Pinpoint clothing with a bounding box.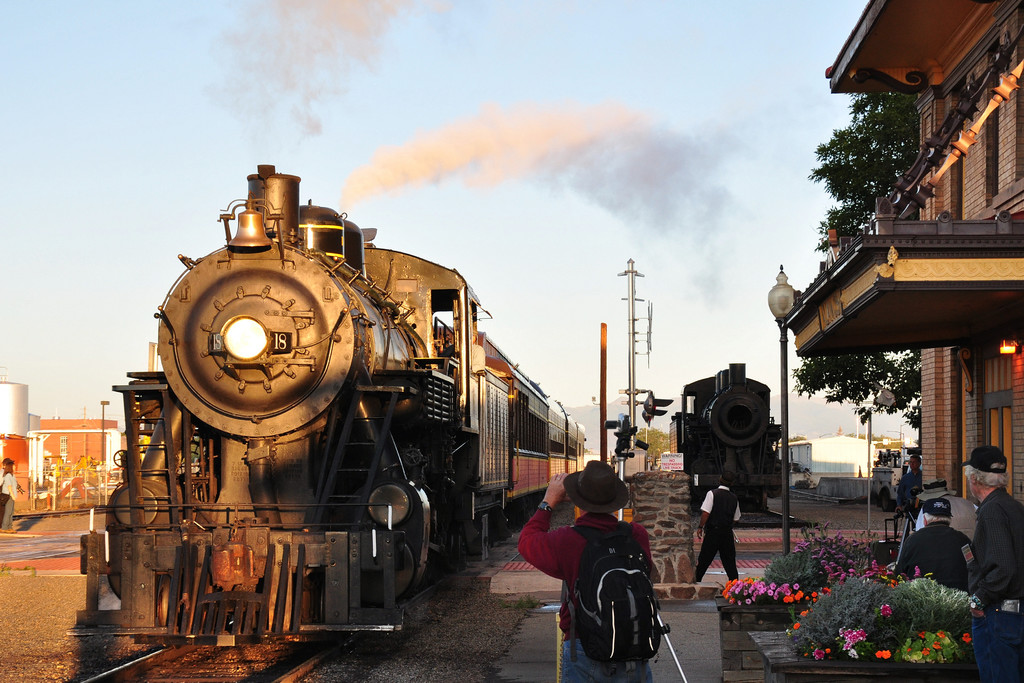
896 527 963 591.
